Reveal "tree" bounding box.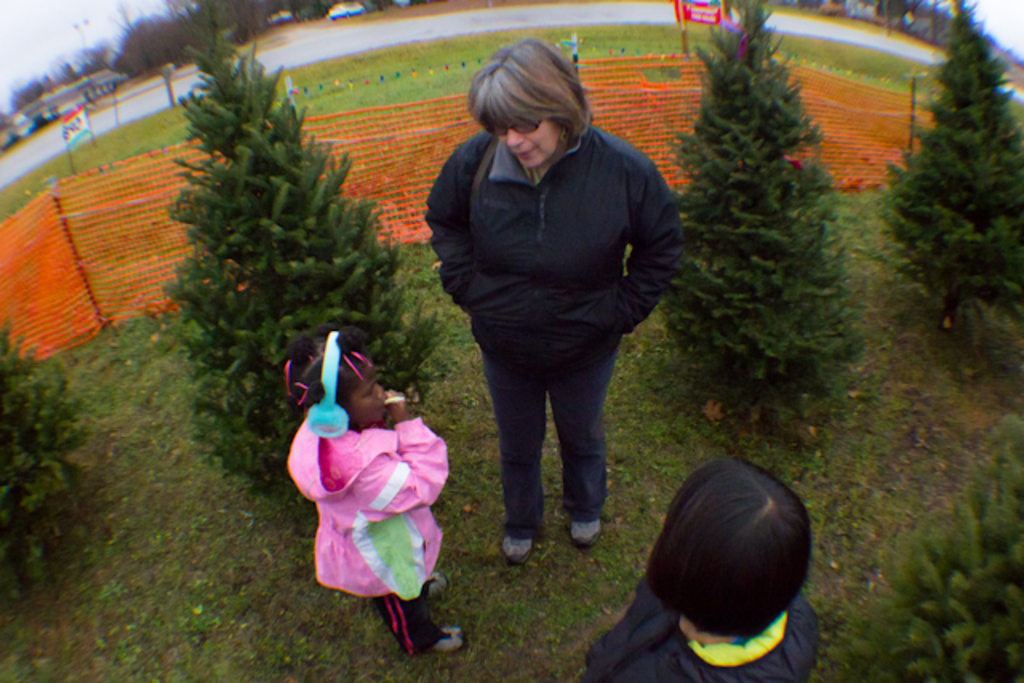
Revealed: select_region(666, 6, 878, 422).
